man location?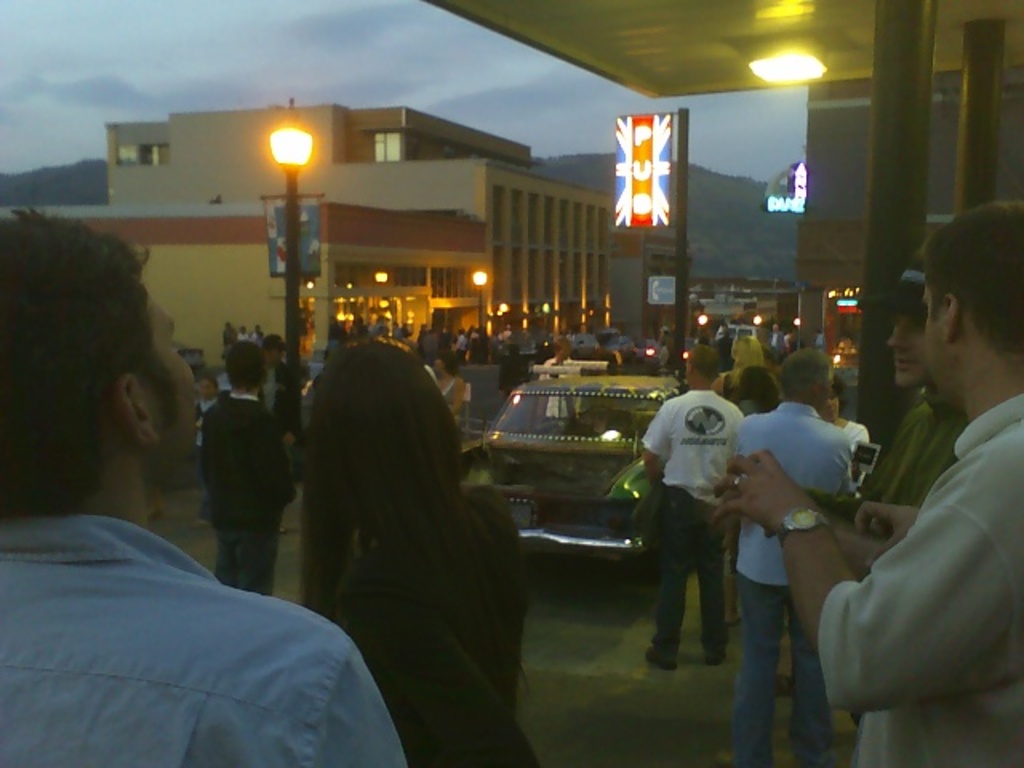
{"x1": 696, "y1": 205, "x2": 1022, "y2": 766}
